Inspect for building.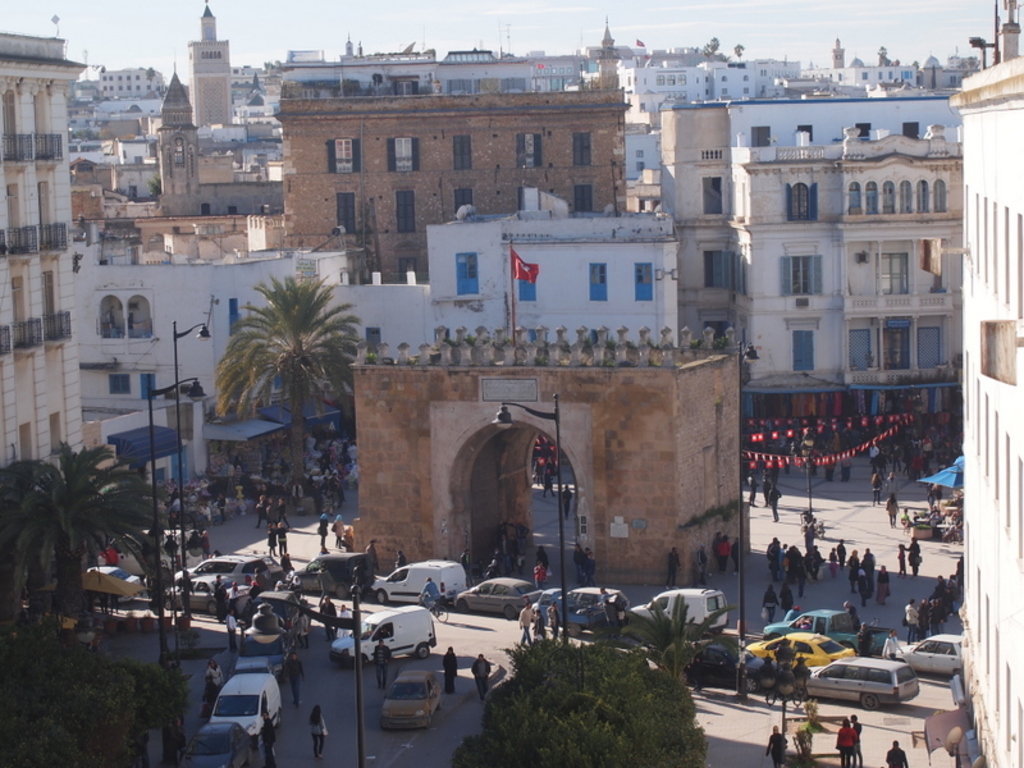
Inspection: [951, 54, 1023, 767].
